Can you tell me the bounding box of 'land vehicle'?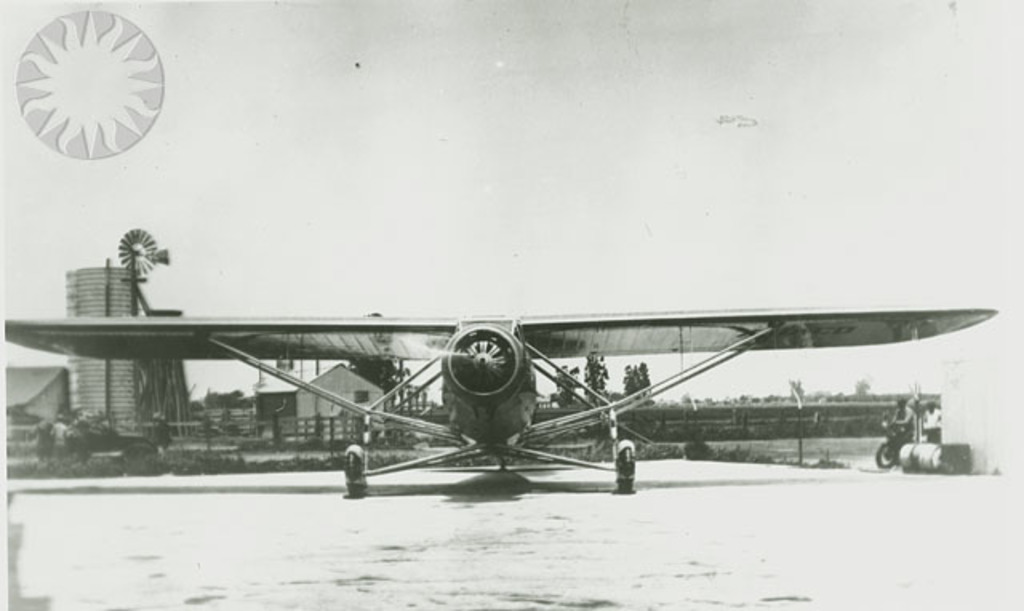
left=874, top=416, right=904, bottom=465.
